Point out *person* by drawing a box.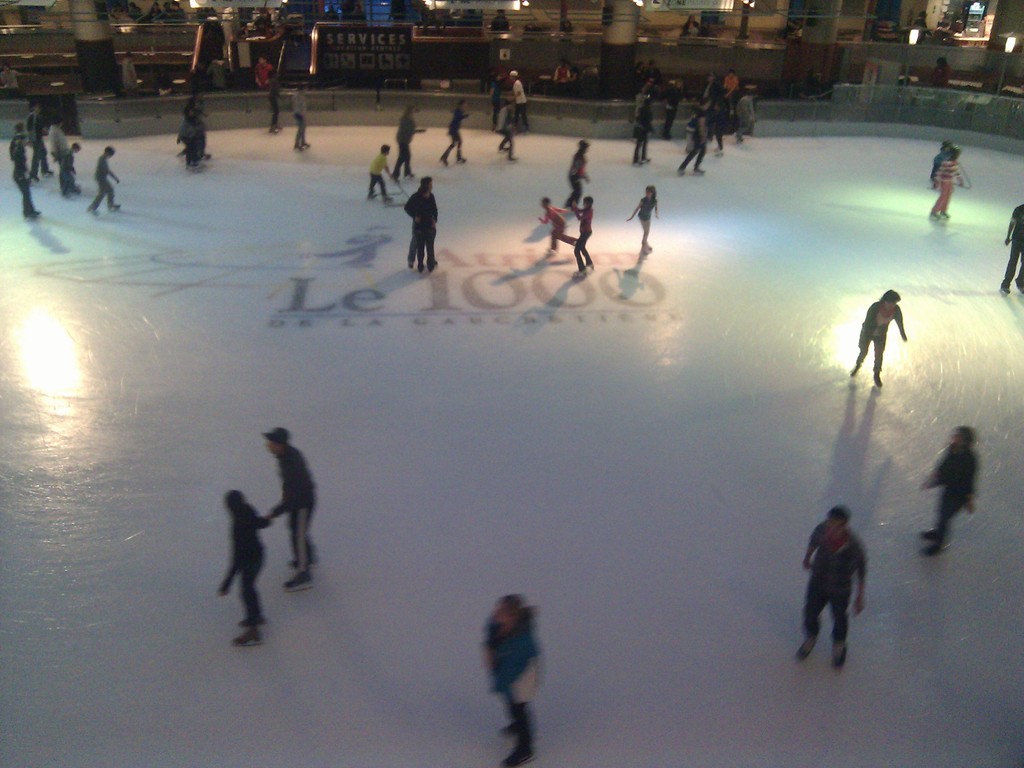
x1=496 y1=115 x2=517 y2=159.
